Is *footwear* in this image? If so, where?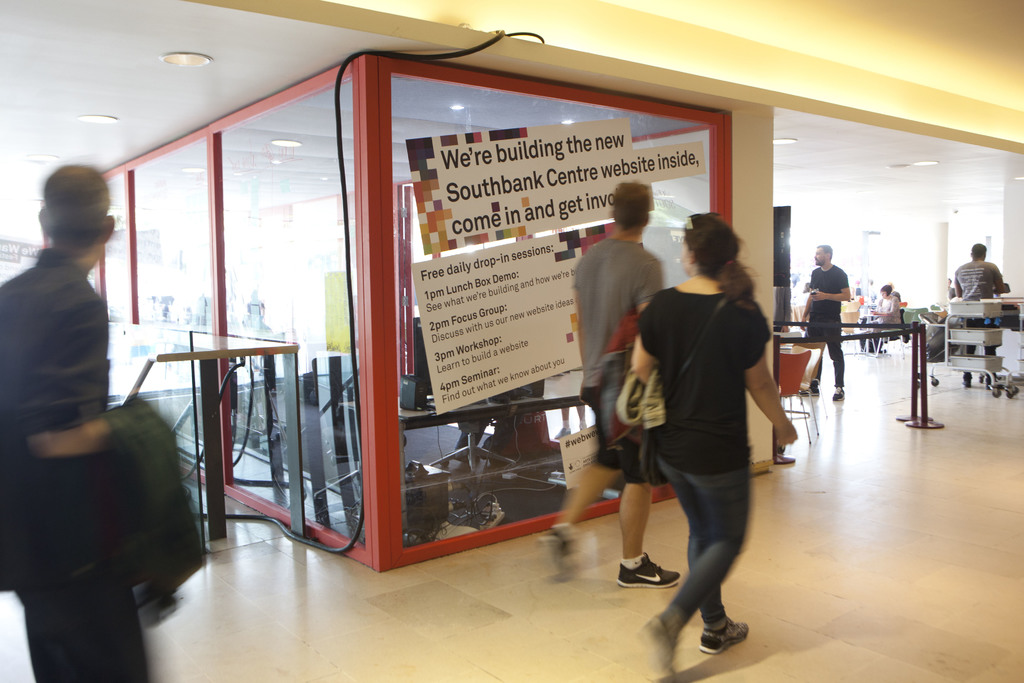
Yes, at locate(833, 384, 842, 403).
